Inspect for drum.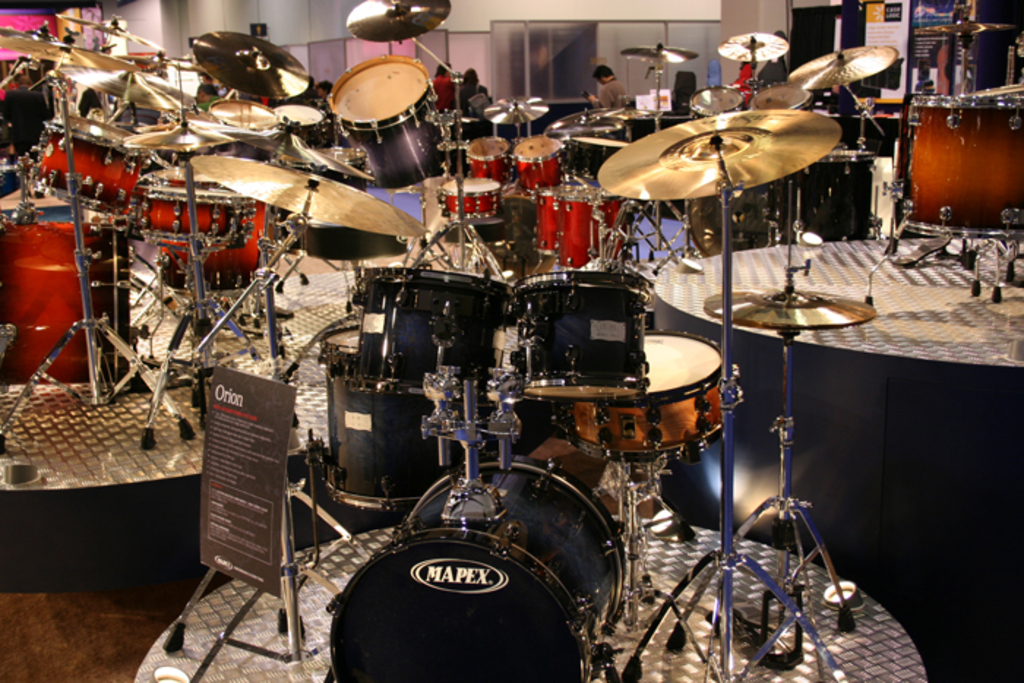
Inspection: crop(276, 146, 363, 187).
